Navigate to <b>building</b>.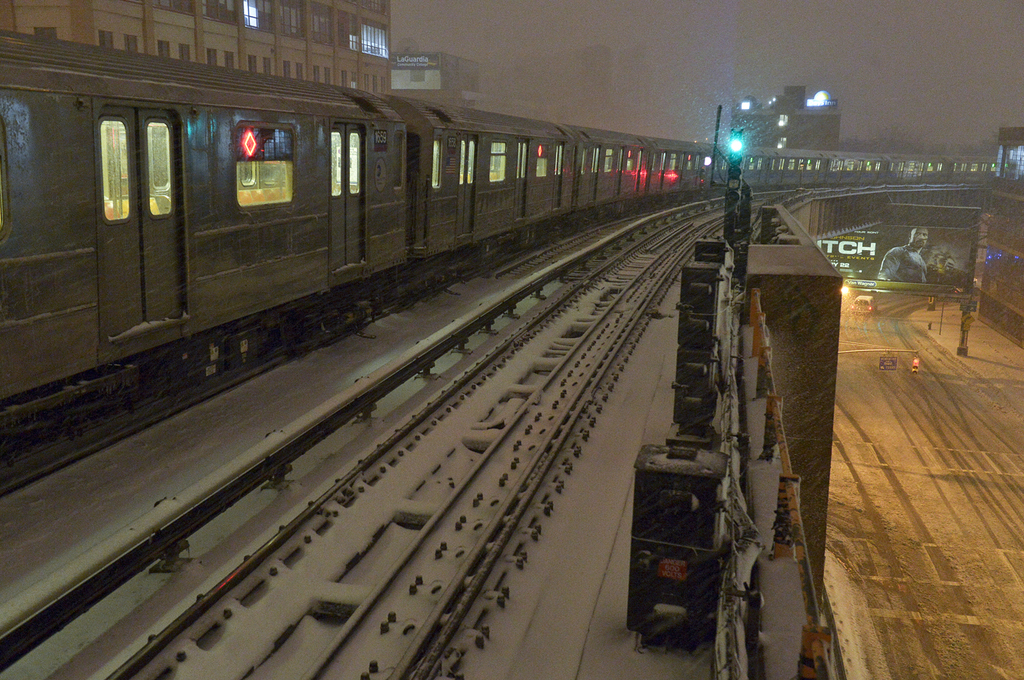
Navigation target: region(0, 0, 392, 95).
